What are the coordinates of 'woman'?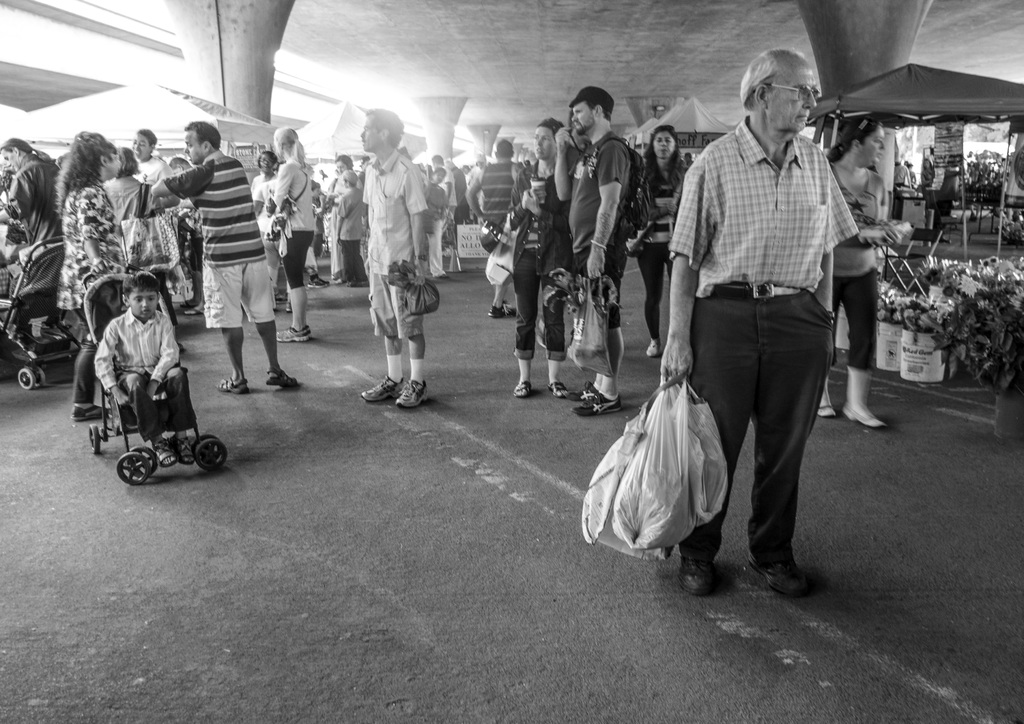
921 156 938 195.
